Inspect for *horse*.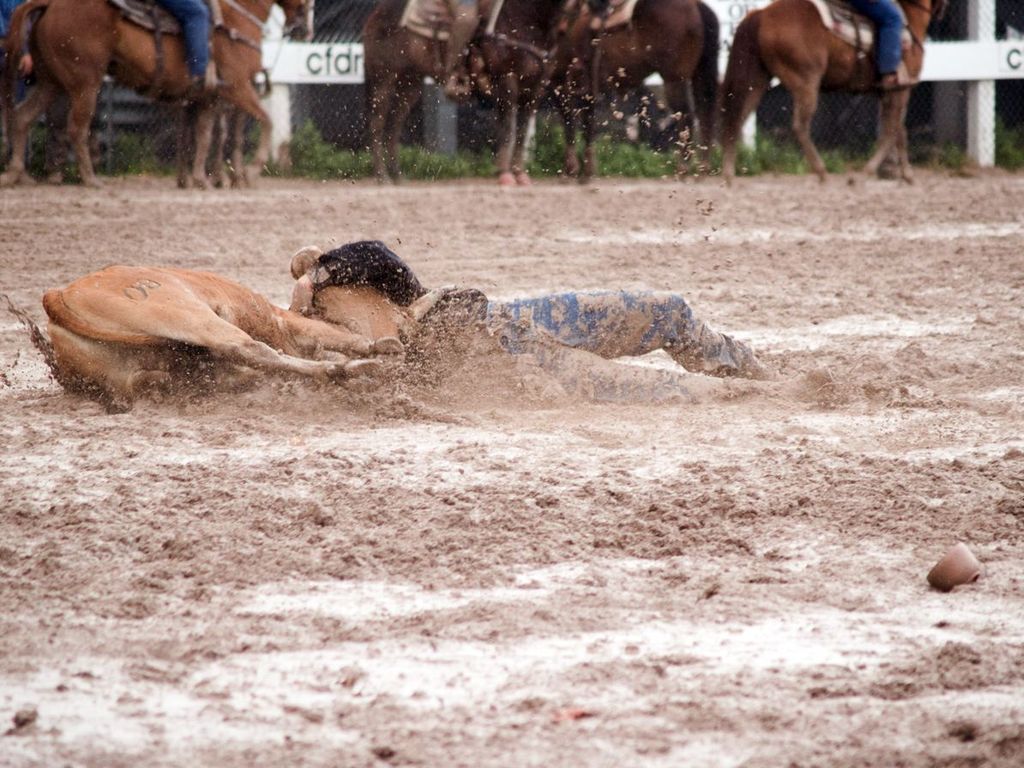
Inspection: detection(6, 1, 316, 192).
